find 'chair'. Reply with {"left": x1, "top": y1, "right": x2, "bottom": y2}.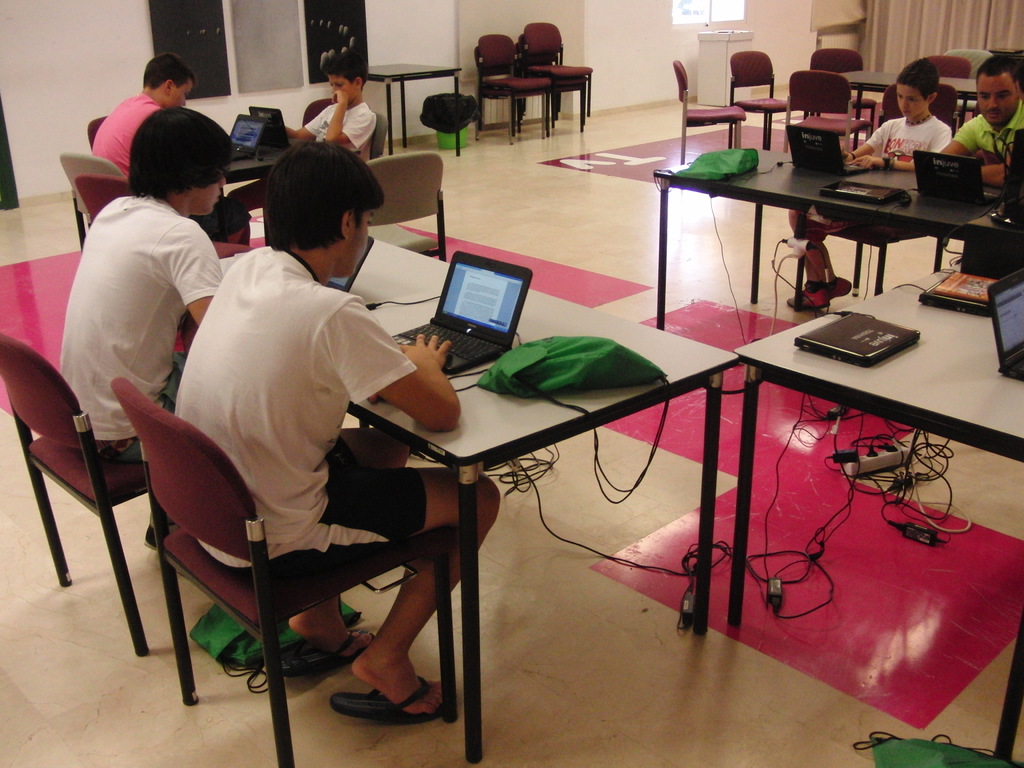
{"left": 732, "top": 49, "right": 794, "bottom": 155}.
